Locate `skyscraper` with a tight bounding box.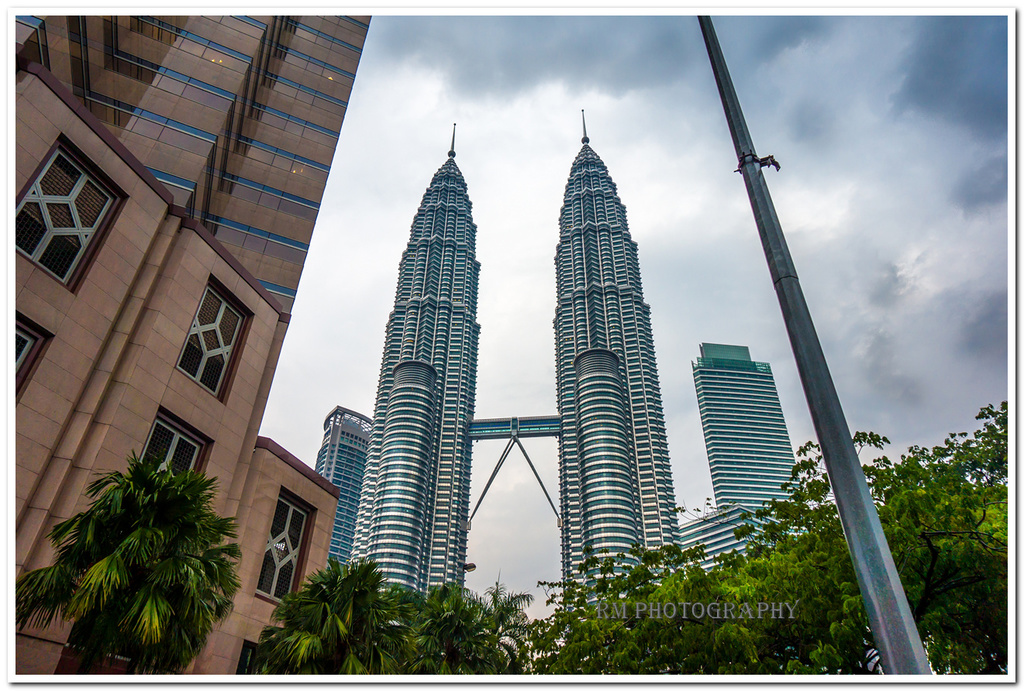
BBox(374, 351, 424, 592).
